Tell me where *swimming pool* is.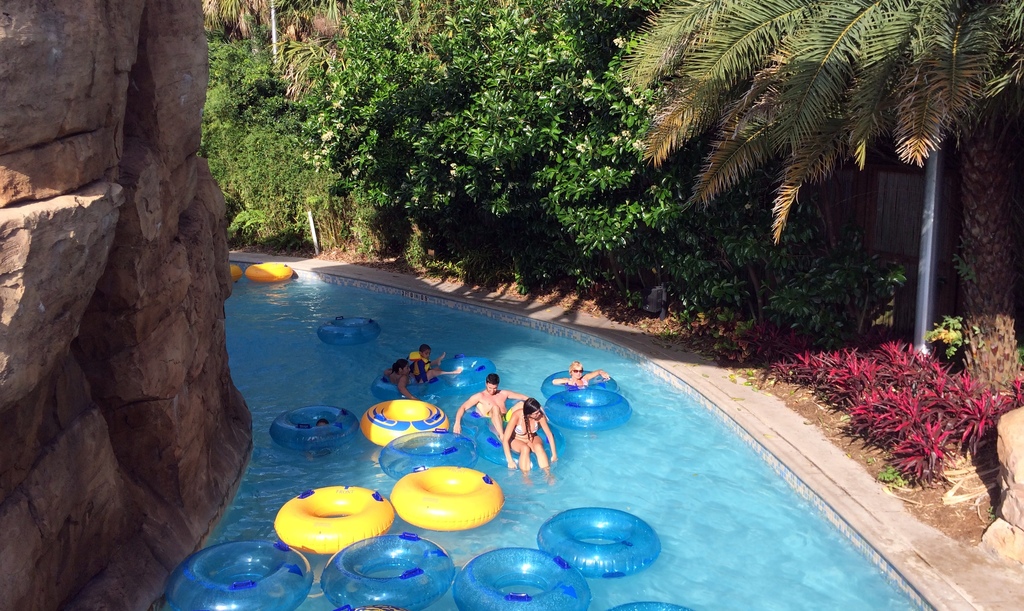
*swimming pool* is at <bbox>159, 262, 932, 610</bbox>.
